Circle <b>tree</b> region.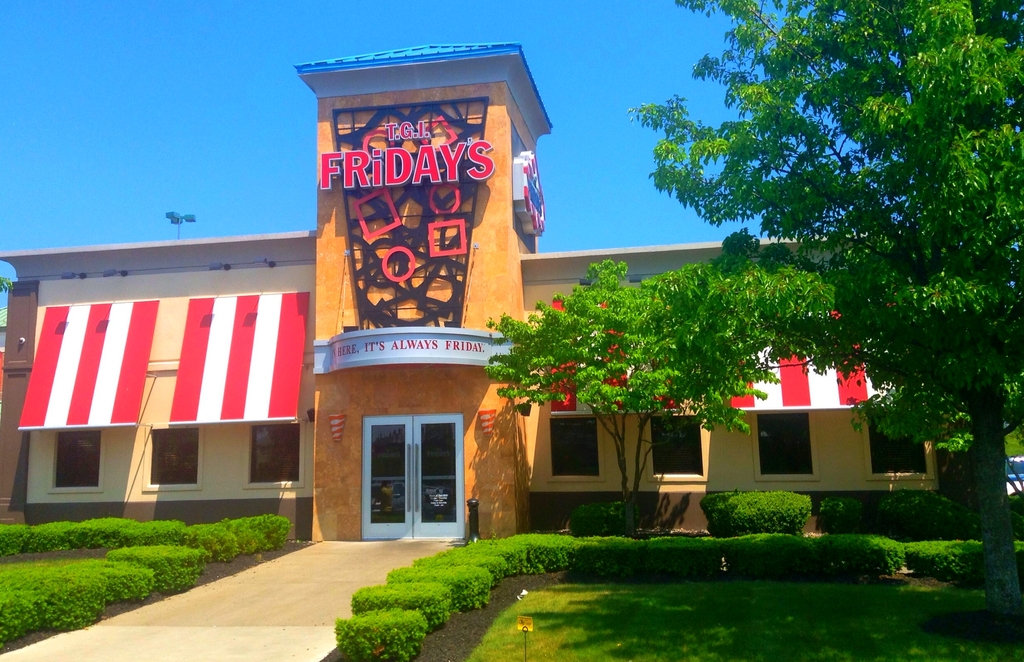
Region: Rect(633, 0, 1023, 612).
